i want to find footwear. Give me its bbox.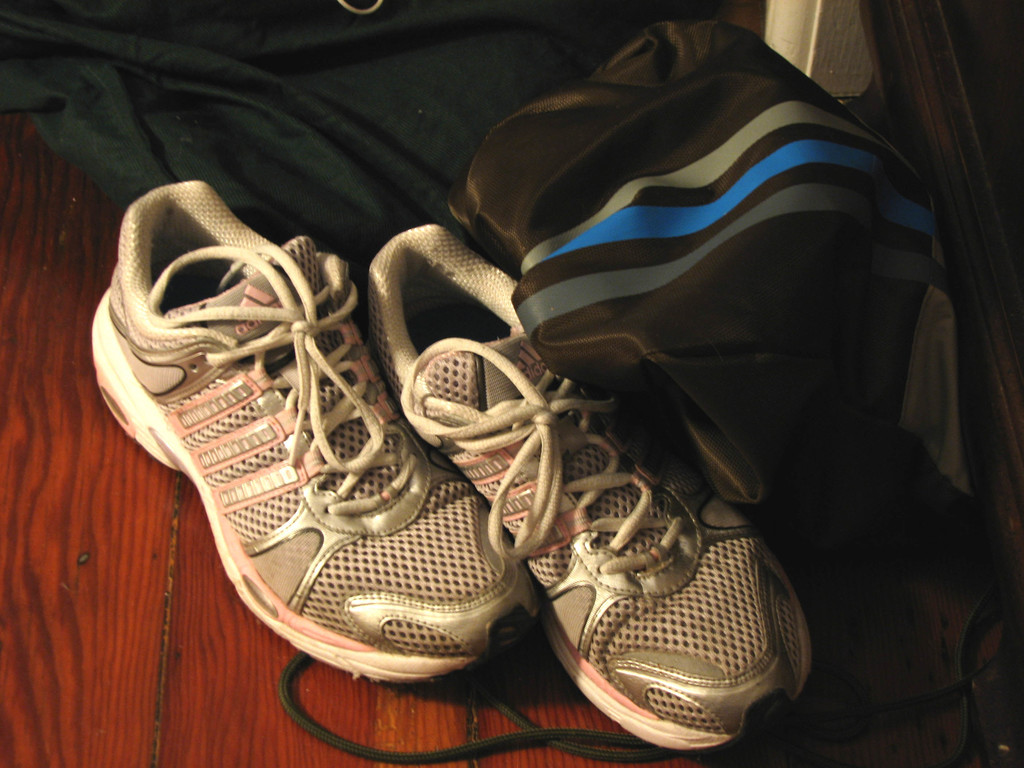
(left=77, top=166, right=522, bottom=708).
